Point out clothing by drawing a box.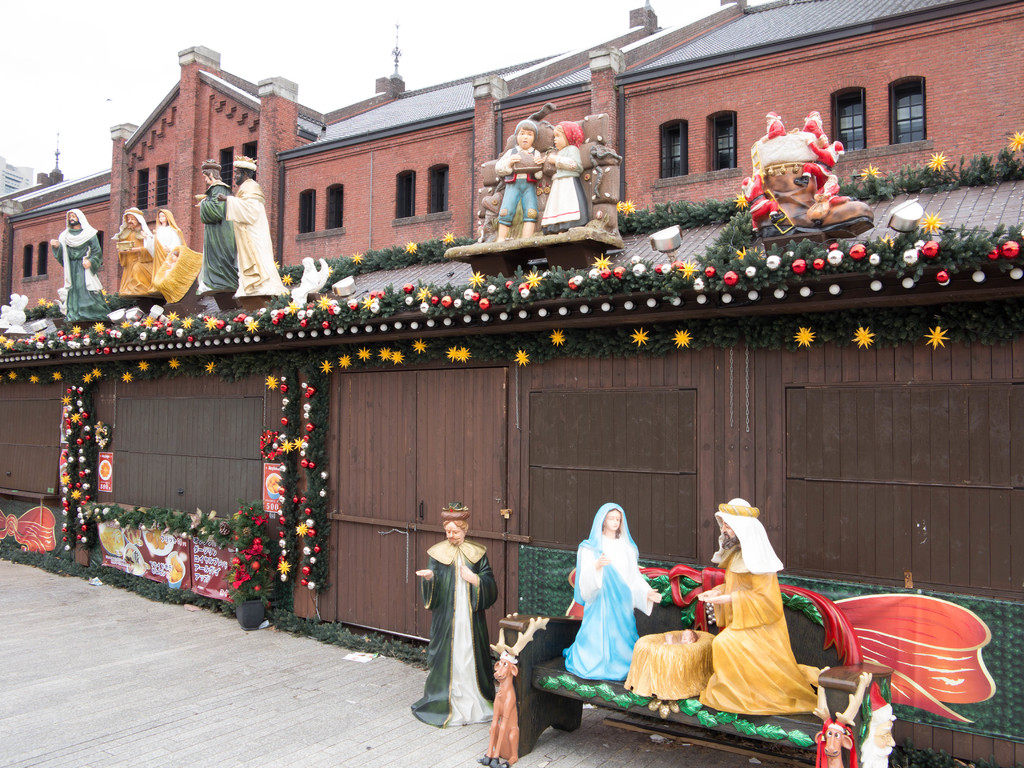
BBox(201, 185, 243, 288).
